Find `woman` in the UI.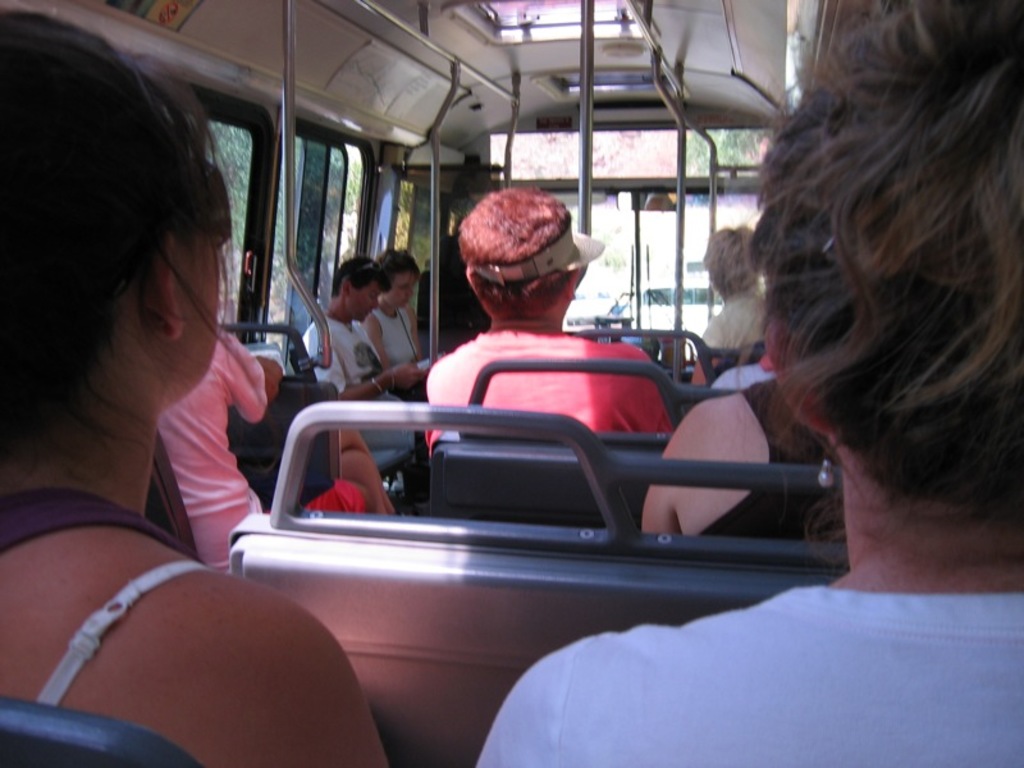
UI element at {"x1": 471, "y1": 0, "x2": 1023, "y2": 767}.
